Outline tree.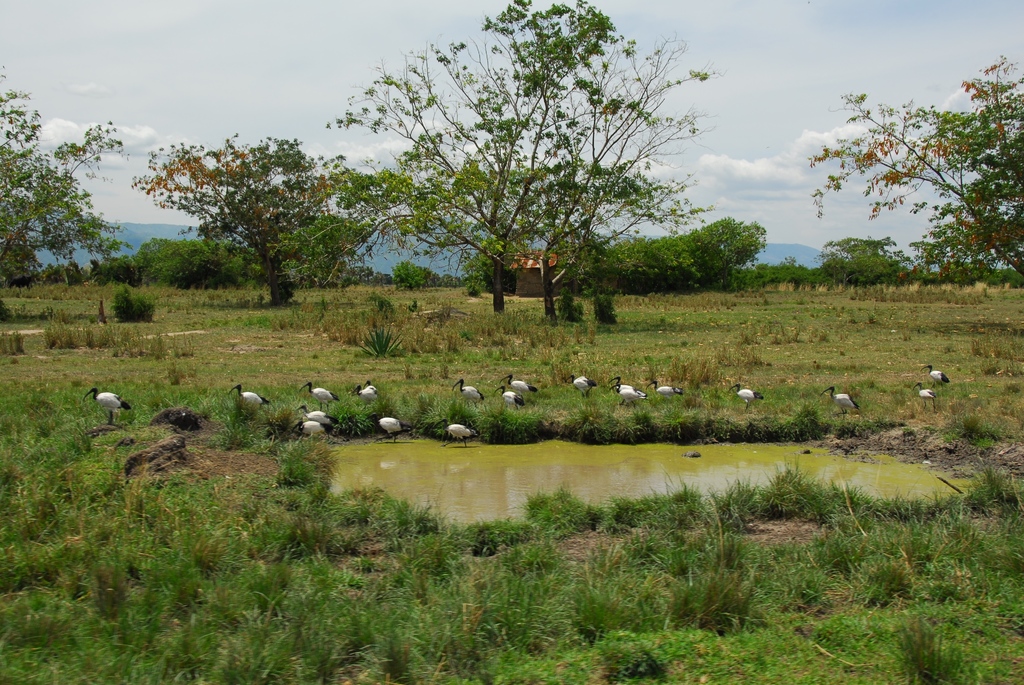
Outline: {"x1": 799, "y1": 56, "x2": 1023, "y2": 280}.
